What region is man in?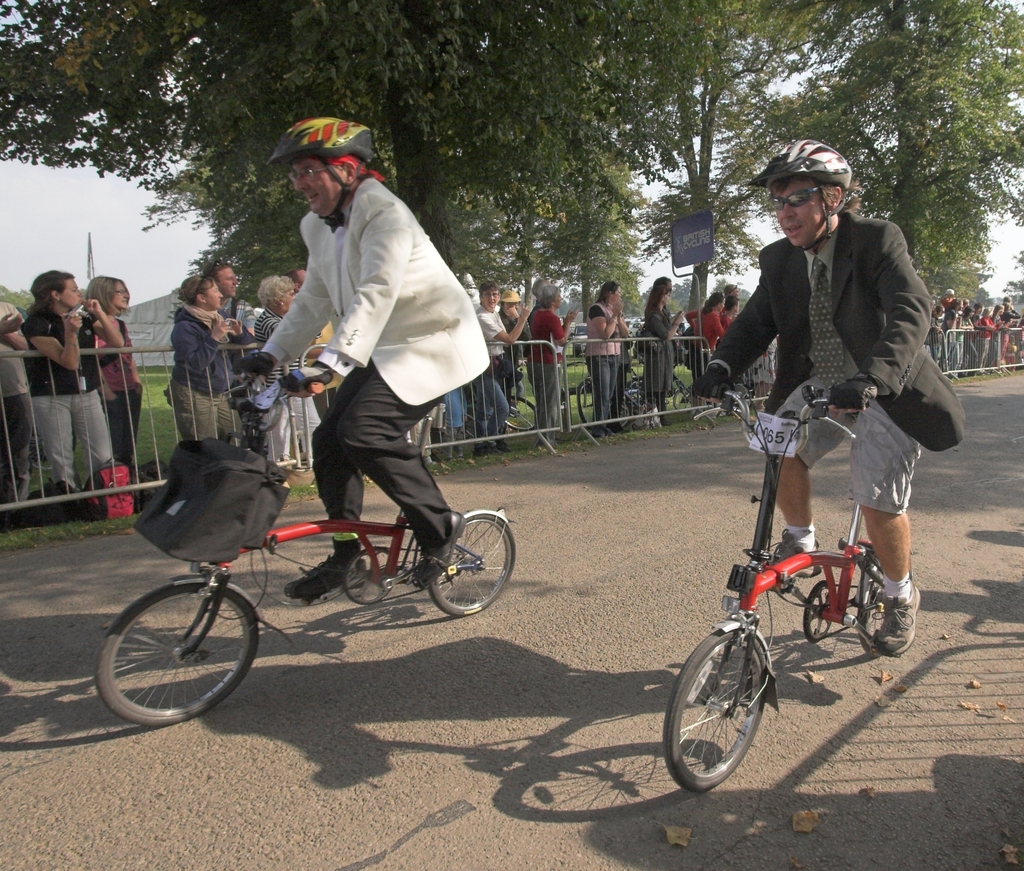
l=700, t=169, r=966, b=653.
